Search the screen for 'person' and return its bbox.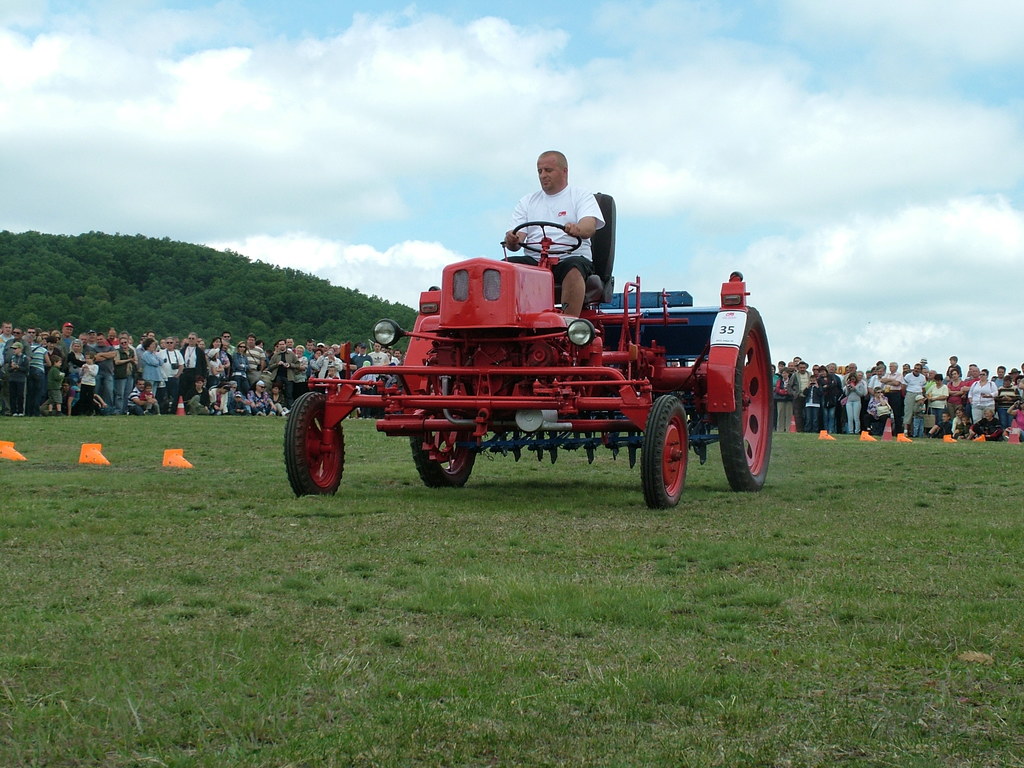
Found: [x1=503, y1=150, x2=606, y2=317].
